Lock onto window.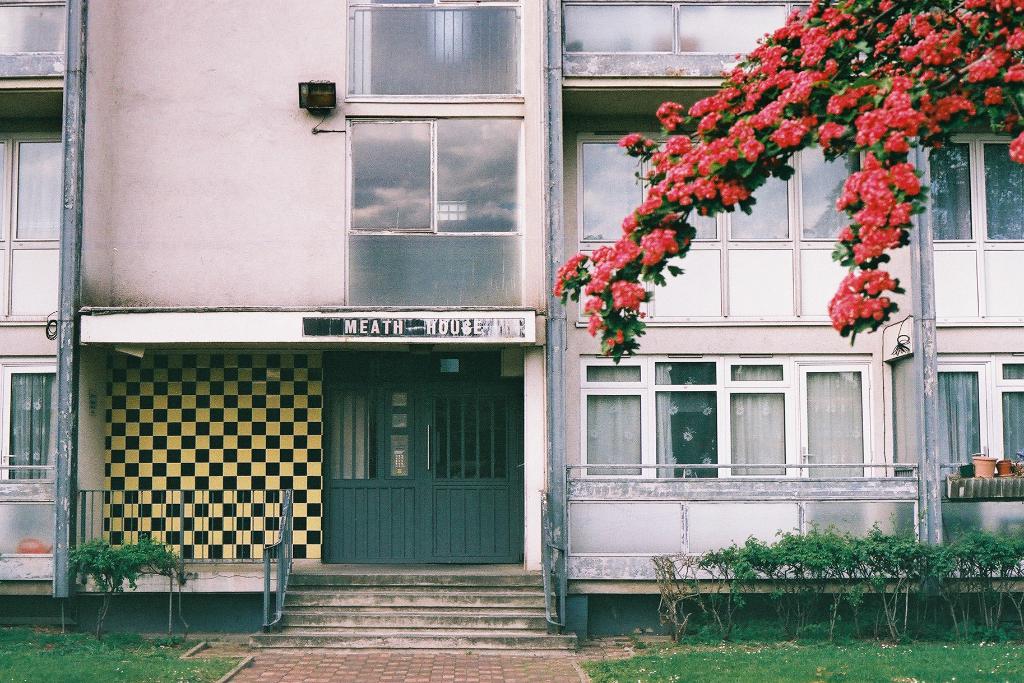
Locked: (344, 3, 522, 103).
